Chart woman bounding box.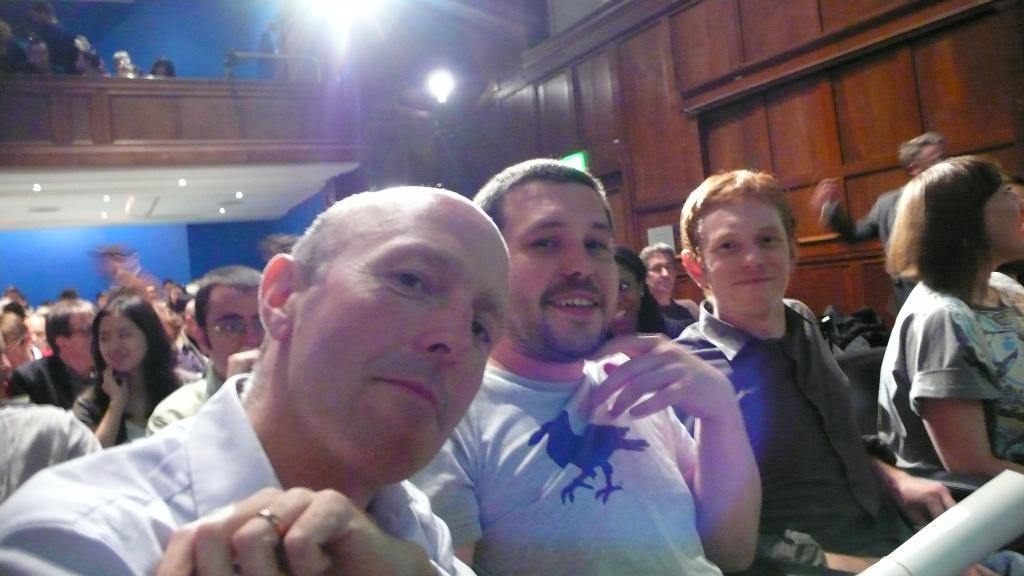
Charted: [x1=873, y1=152, x2=1023, y2=520].
